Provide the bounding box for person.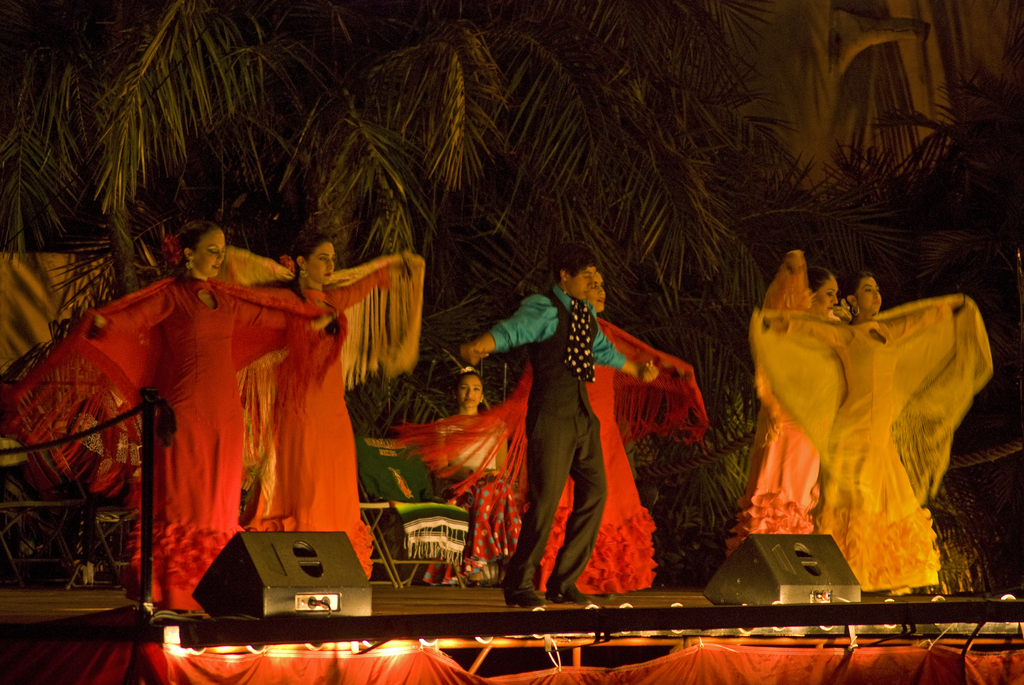
x1=223 y1=233 x2=433 y2=577.
